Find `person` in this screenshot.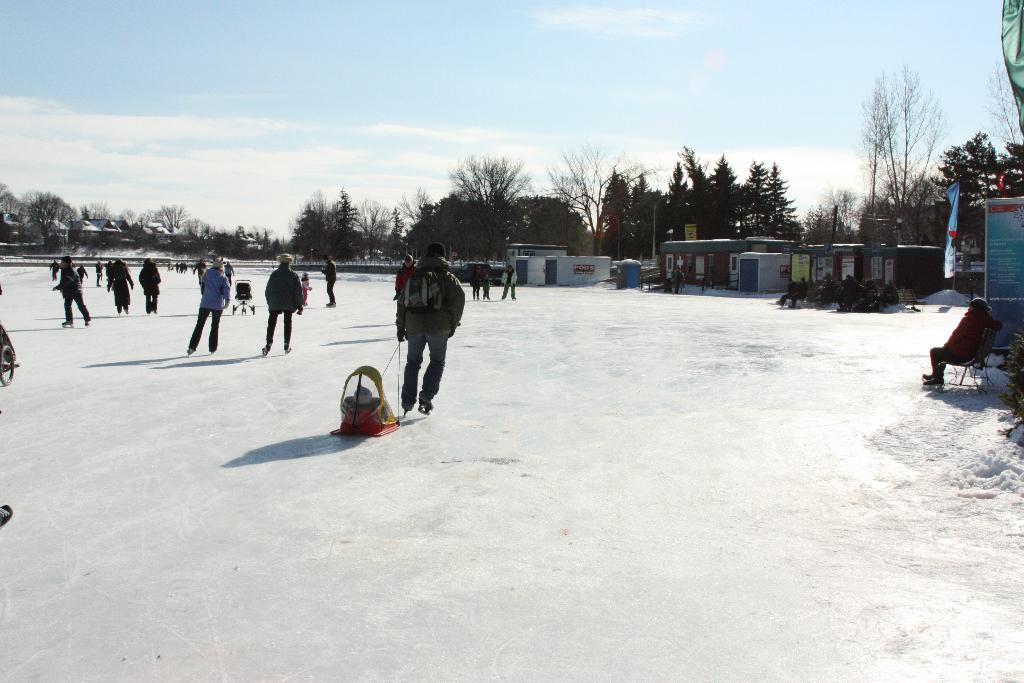
The bounding box for `person` is 392:243:463:415.
